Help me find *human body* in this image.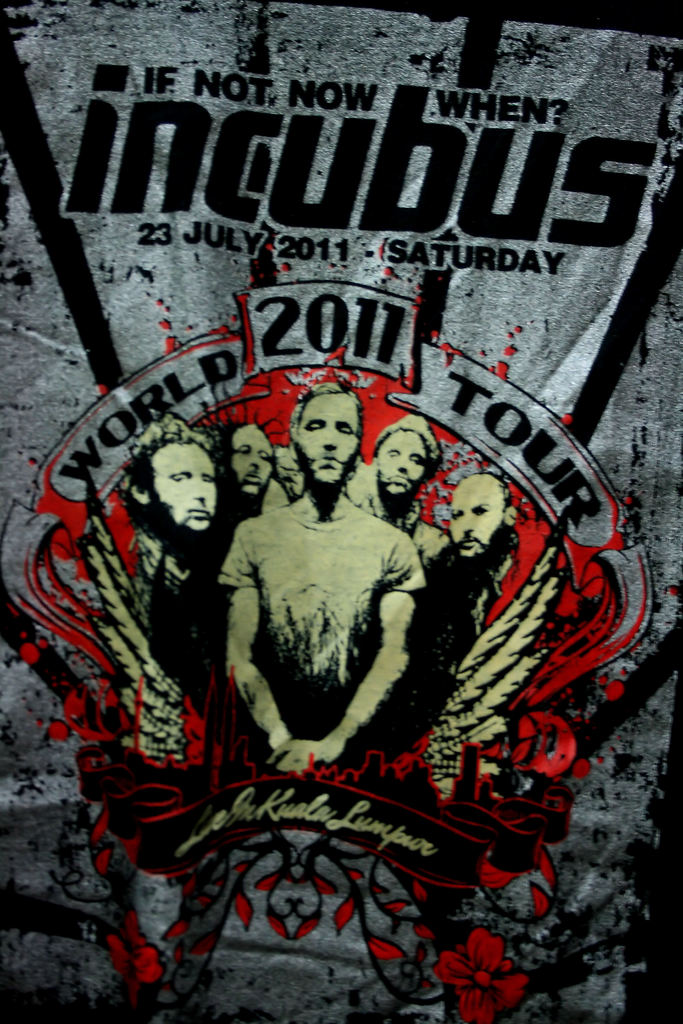
Found it: 207, 433, 461, 799.
